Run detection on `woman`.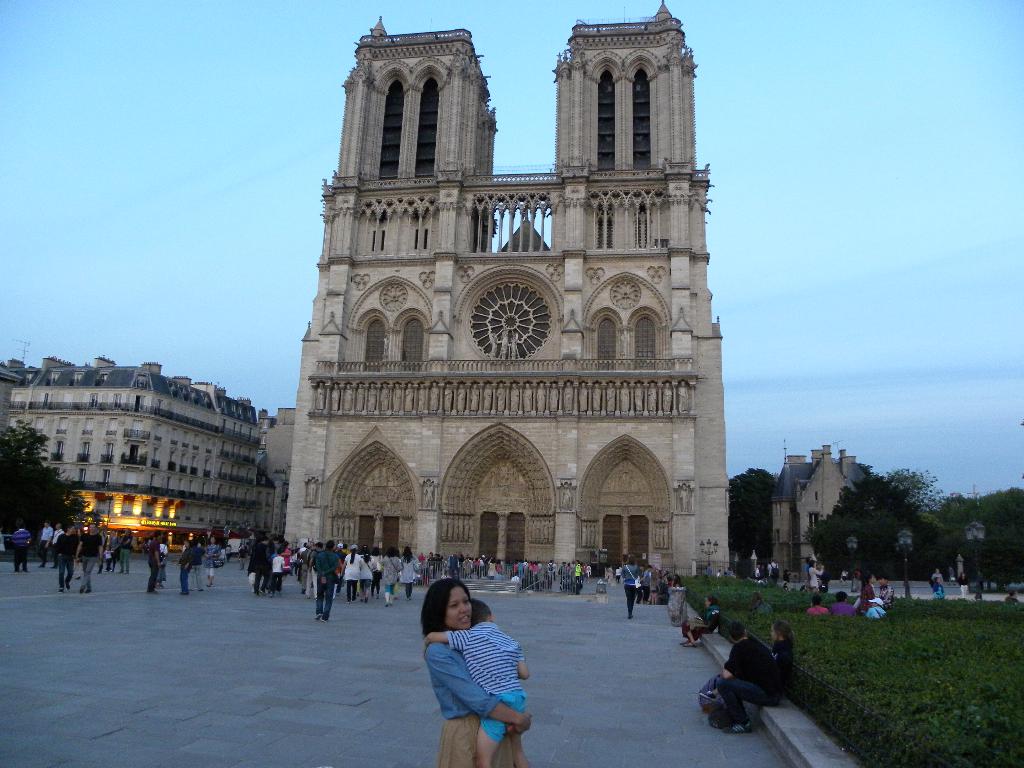
Result: 802,593,829,615.
